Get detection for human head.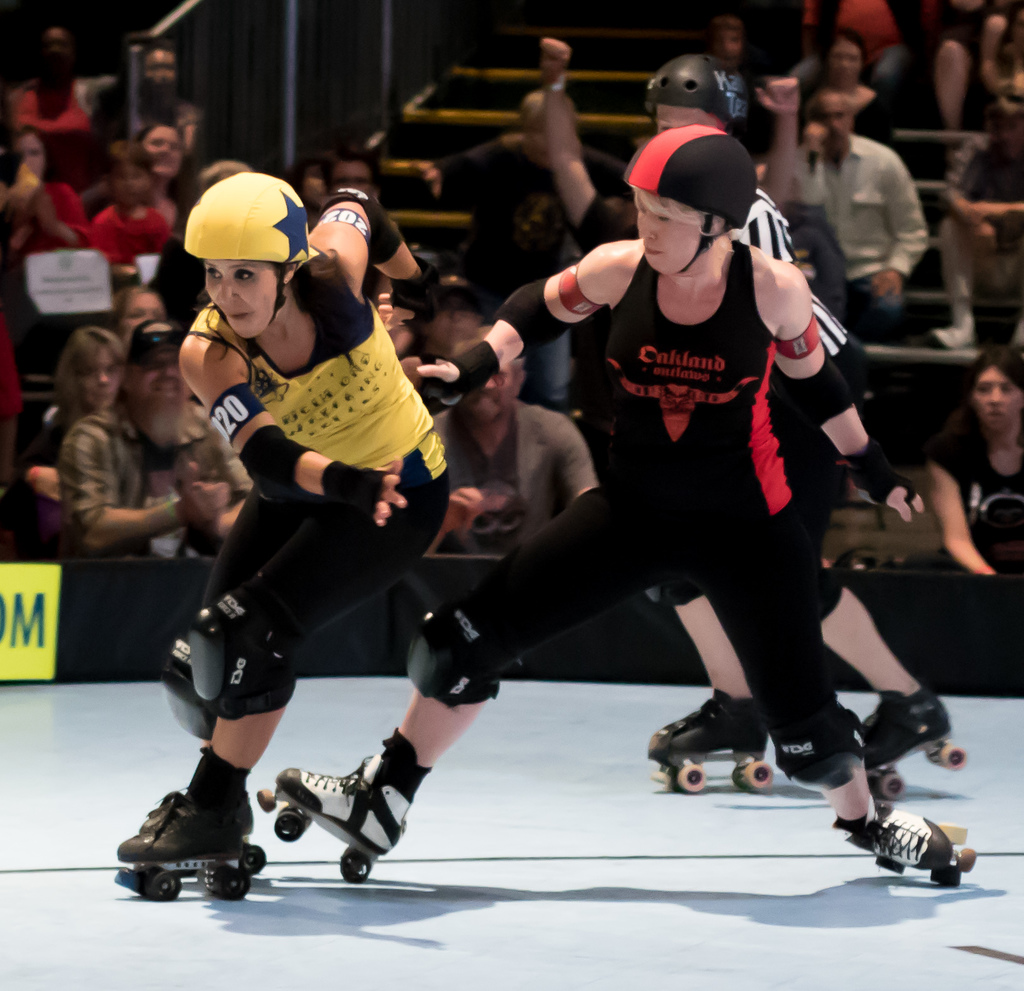
Detection: region(966, 344, 1023, 430).
